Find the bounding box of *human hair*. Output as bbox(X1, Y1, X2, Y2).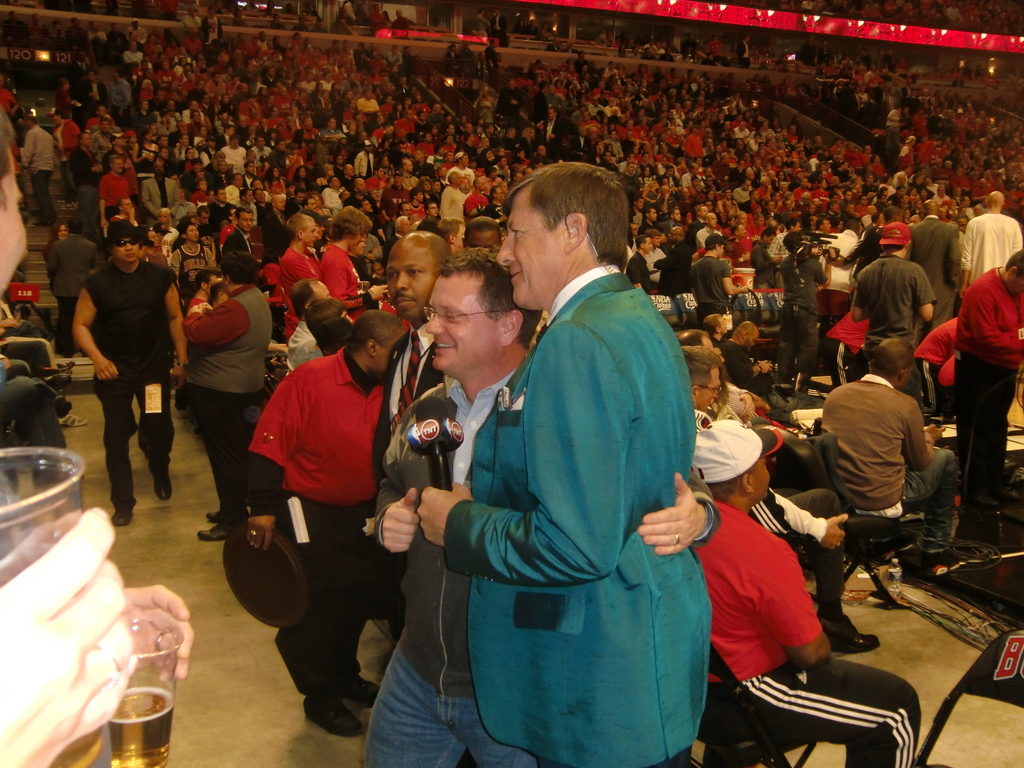
bbox(178, 221, 195, 234).
